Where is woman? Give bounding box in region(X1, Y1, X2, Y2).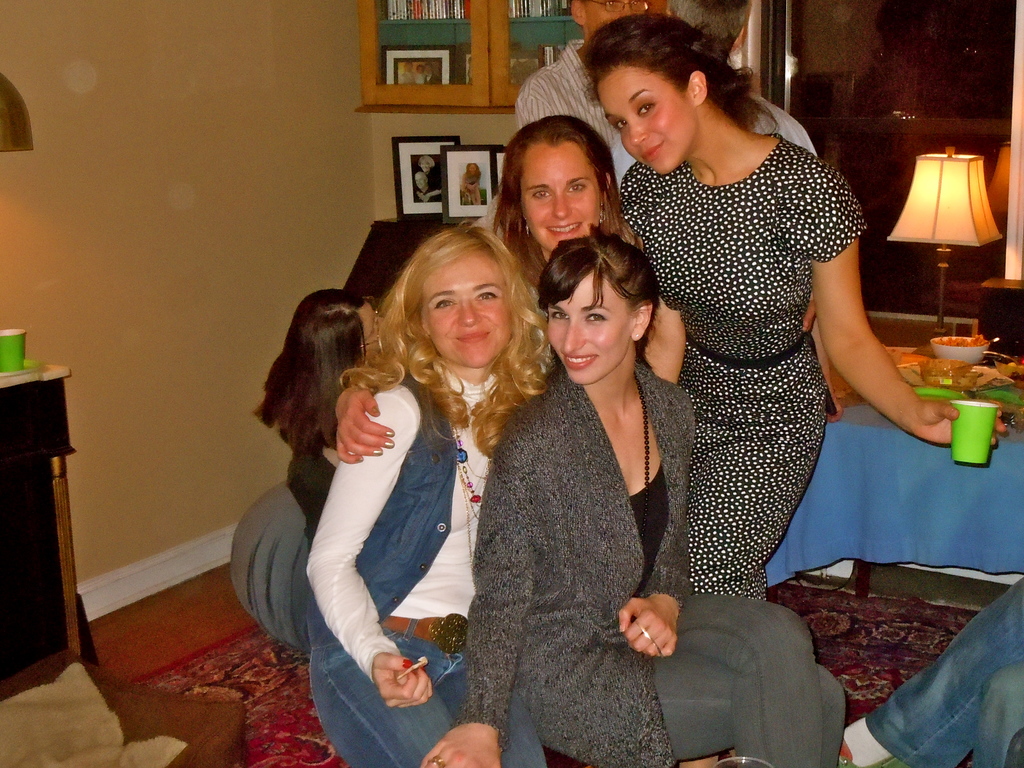
region(429, 222, 850, 767).
